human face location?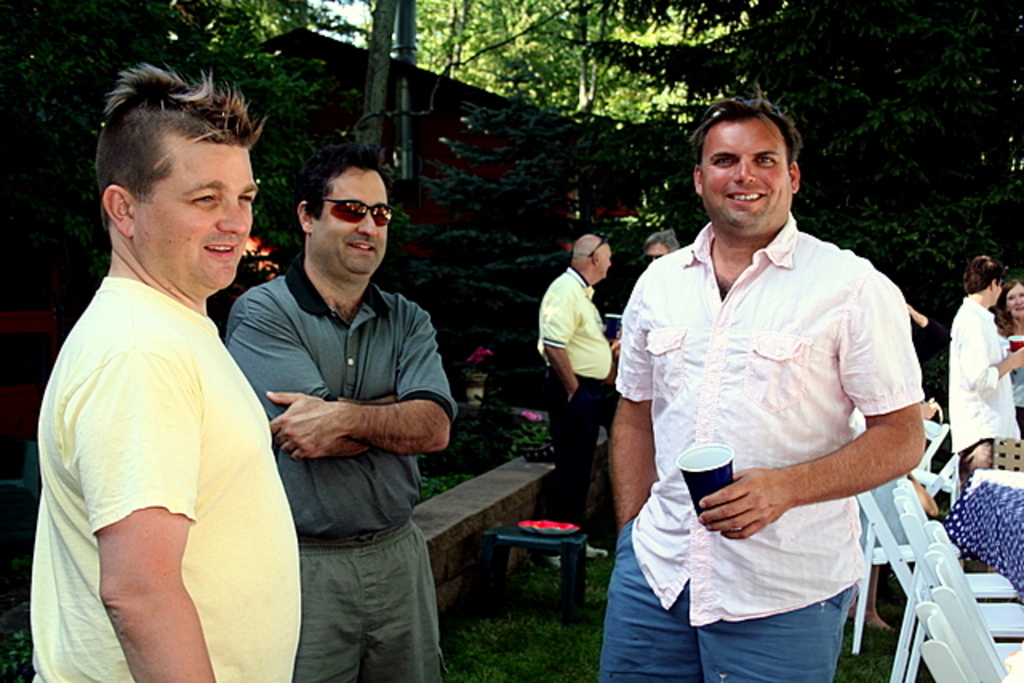
pyautogui.locateOnScreen(704, 122, 794, 230)
